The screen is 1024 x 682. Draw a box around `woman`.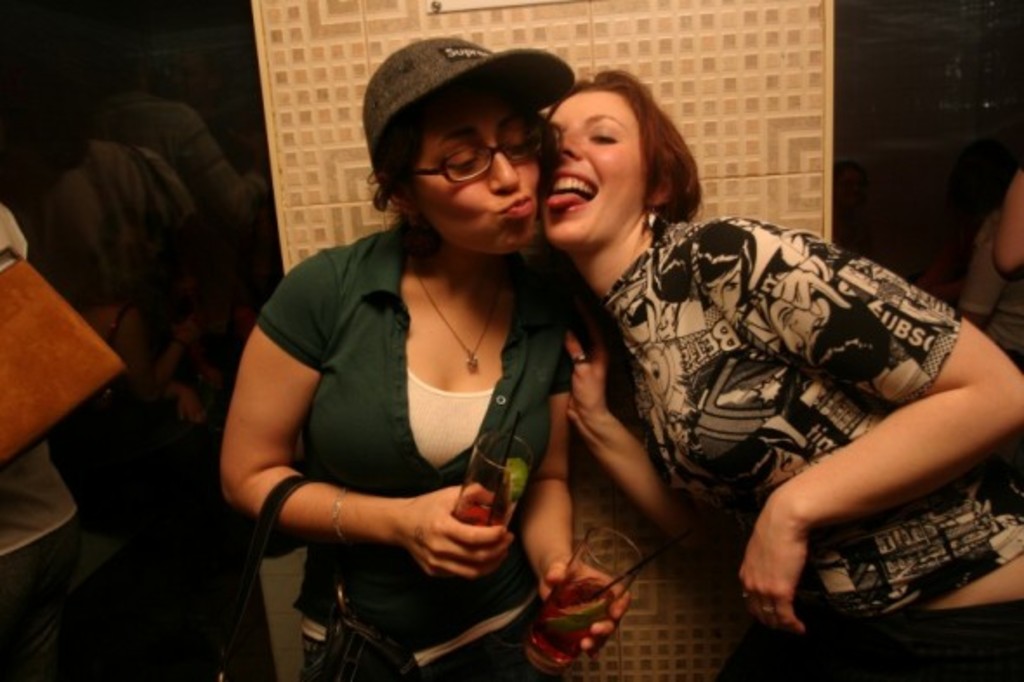
x1=236, y1=57, x2=660, y2=666.
